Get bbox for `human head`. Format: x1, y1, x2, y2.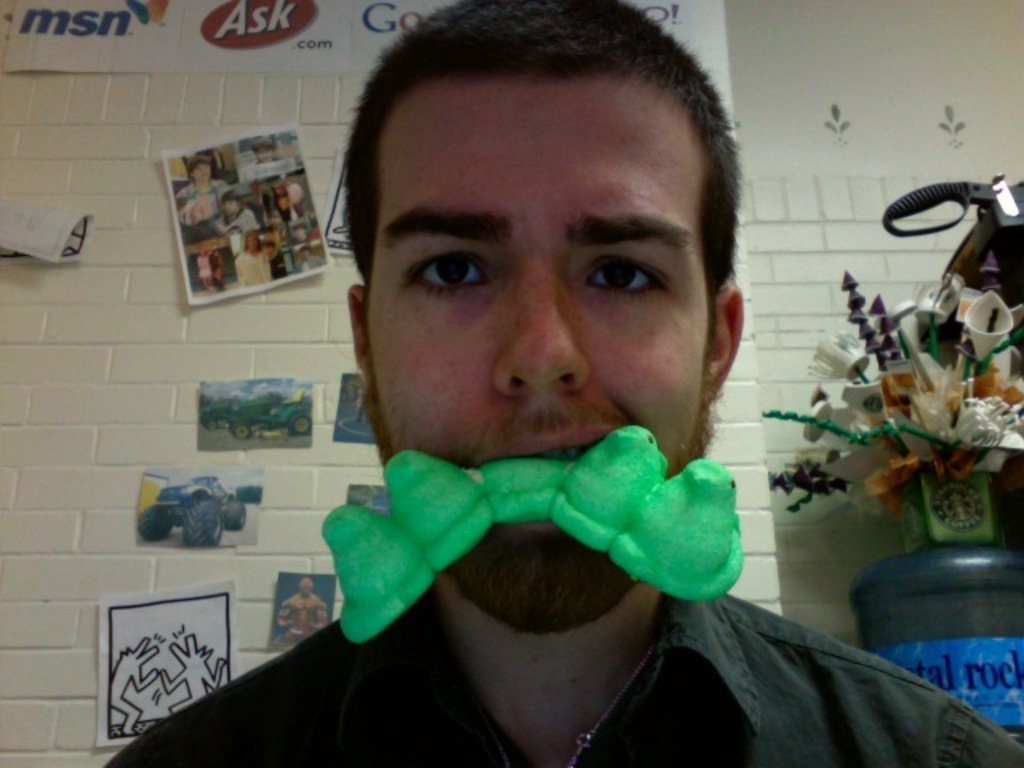
382, 62, 720, 542.
